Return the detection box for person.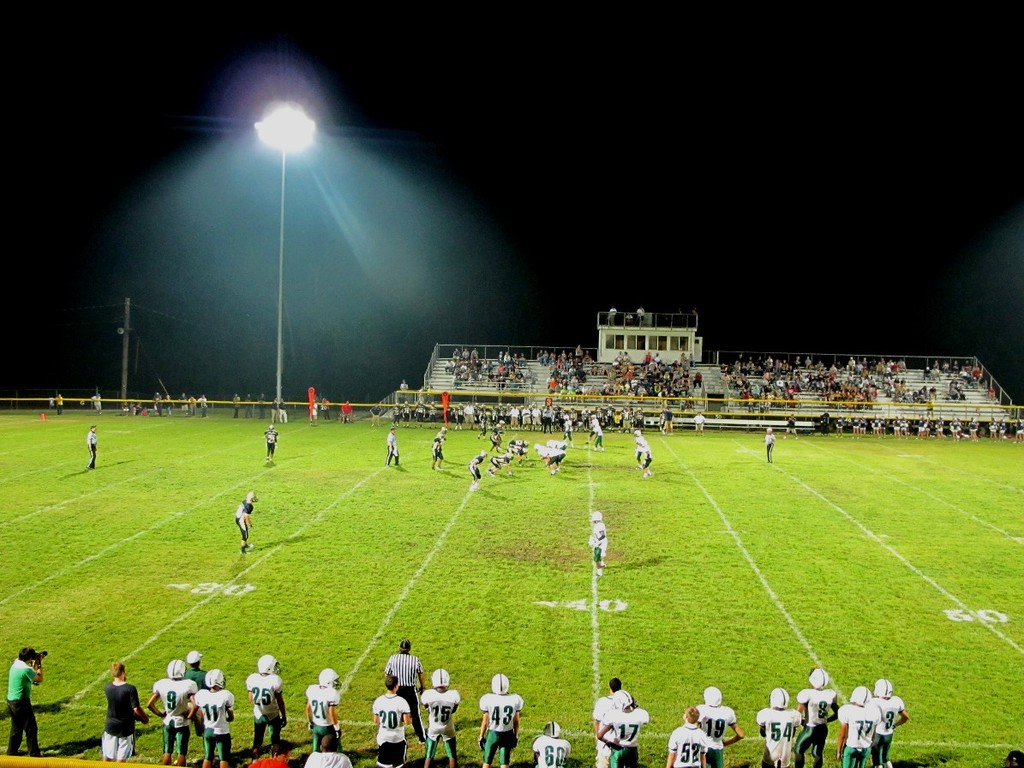
590:685:650:765.
